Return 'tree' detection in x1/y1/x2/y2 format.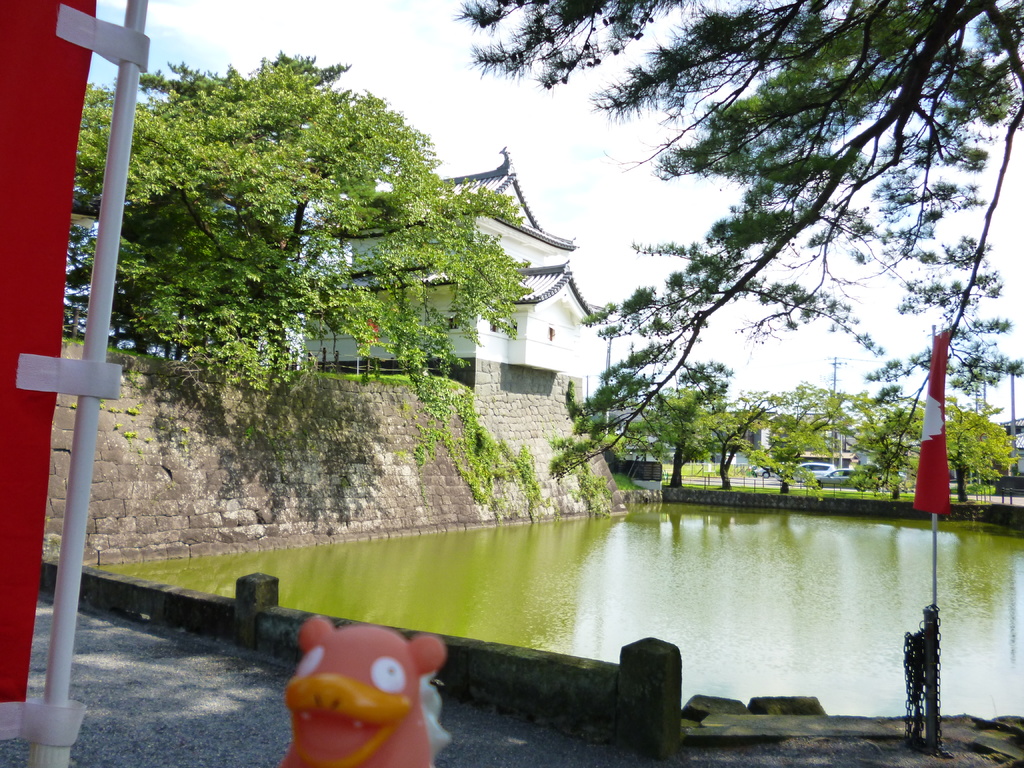
77/51/550/499.
